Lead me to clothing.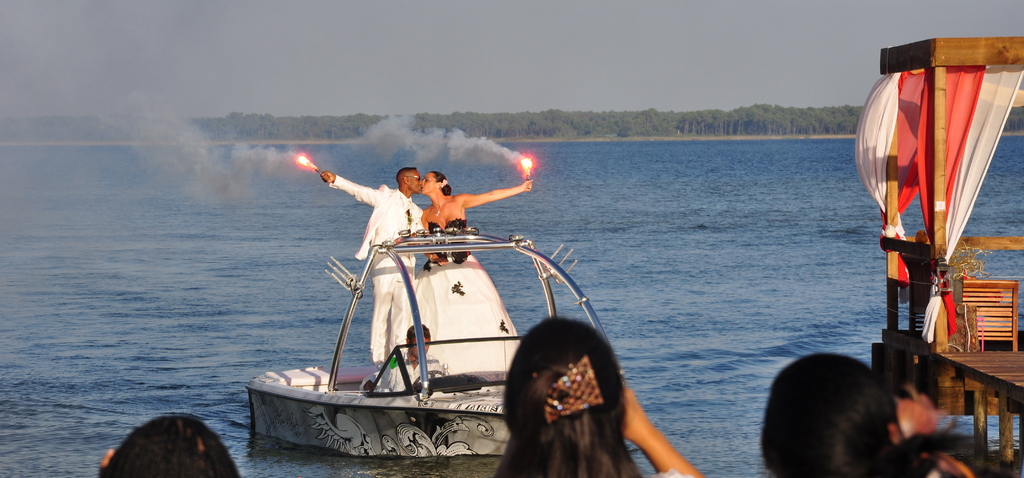
Lead to bbox(325, 170, 426, 366).
